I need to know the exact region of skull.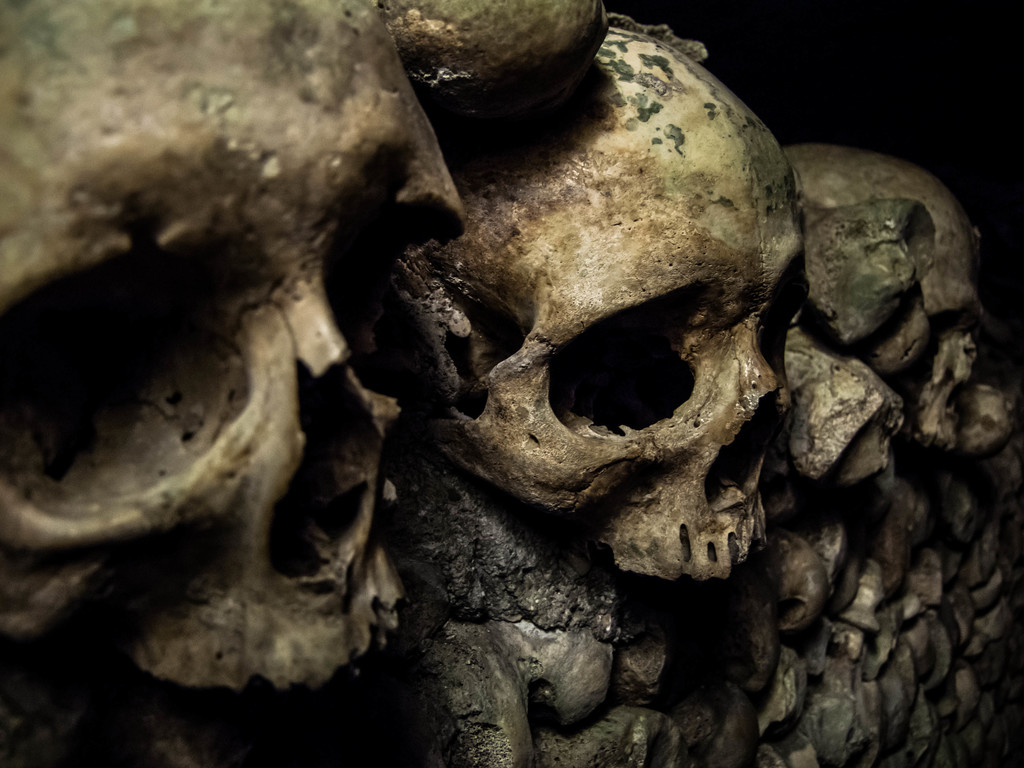
Region: 781 144 995 455.
